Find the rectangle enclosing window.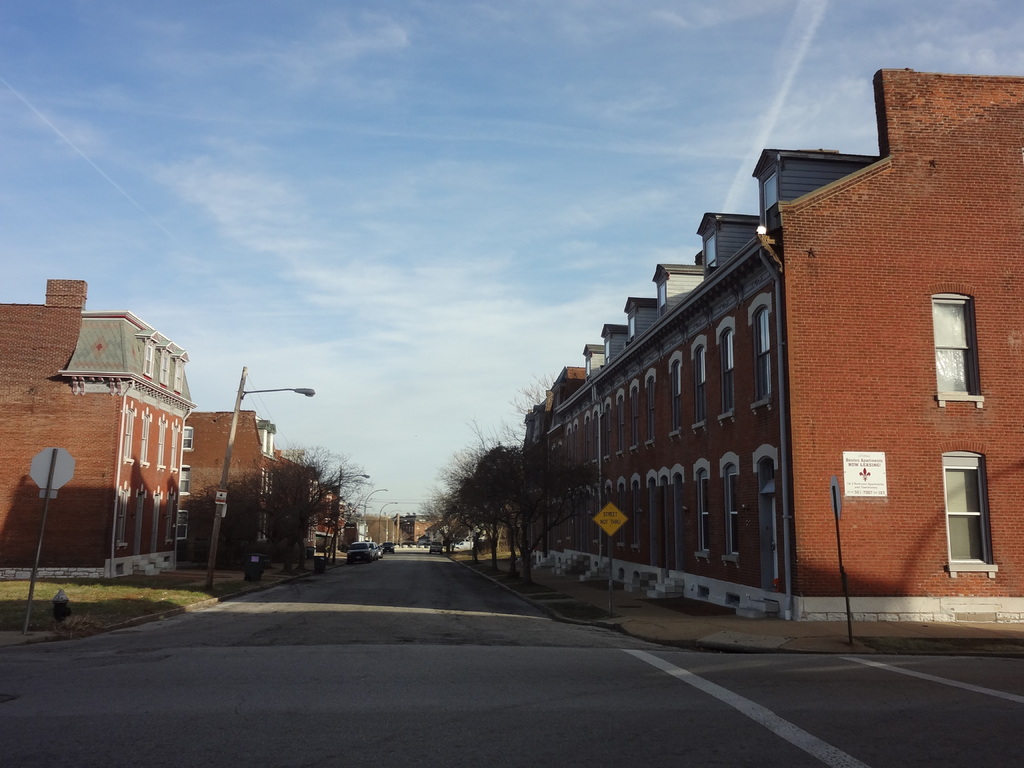
x1=174, y1=362, x2=184, y2=393.
